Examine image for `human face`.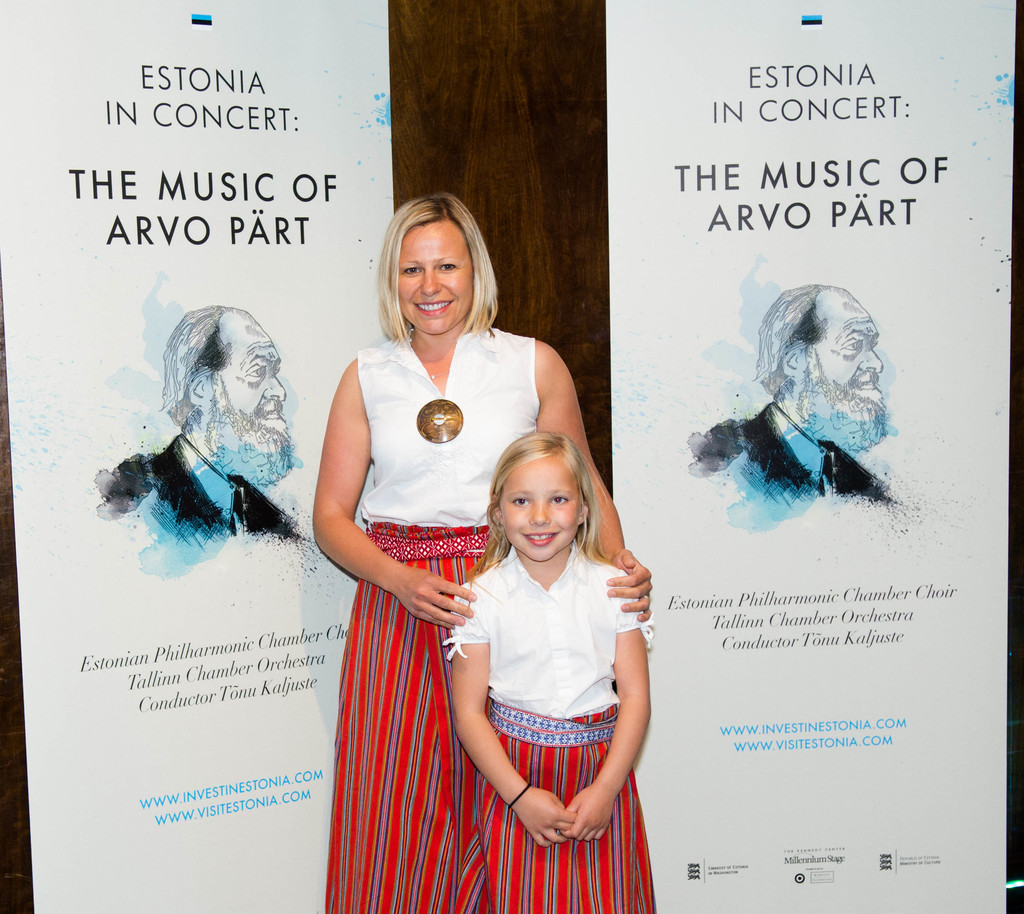
Examination result: box(207, 305, 289, 487).
